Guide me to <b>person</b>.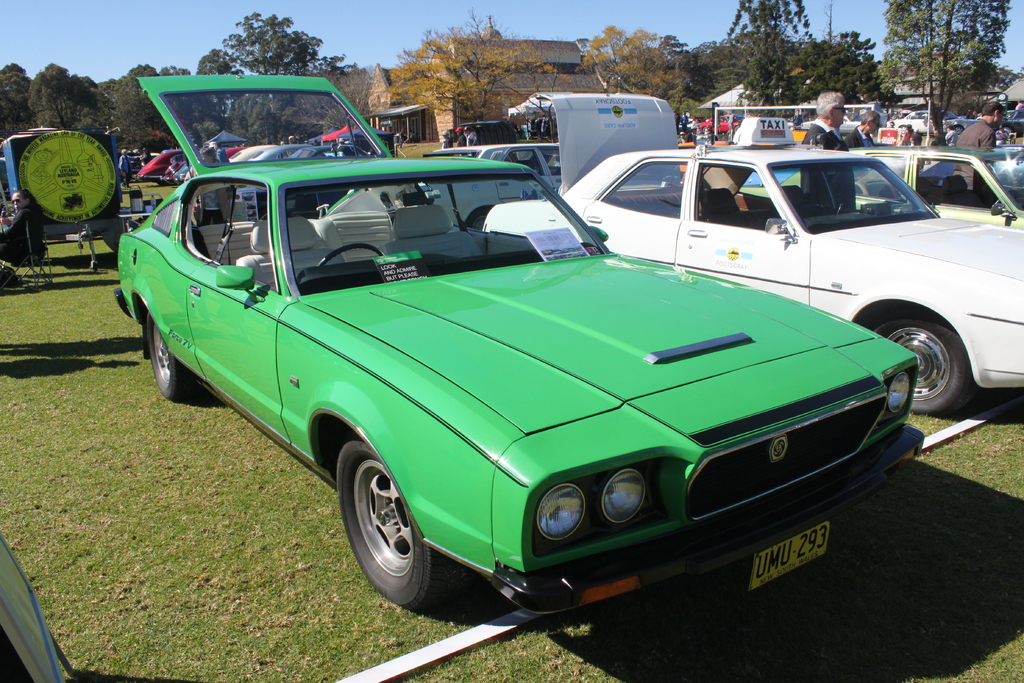
Guidance: l=850, t=107, r=886, b=149.
